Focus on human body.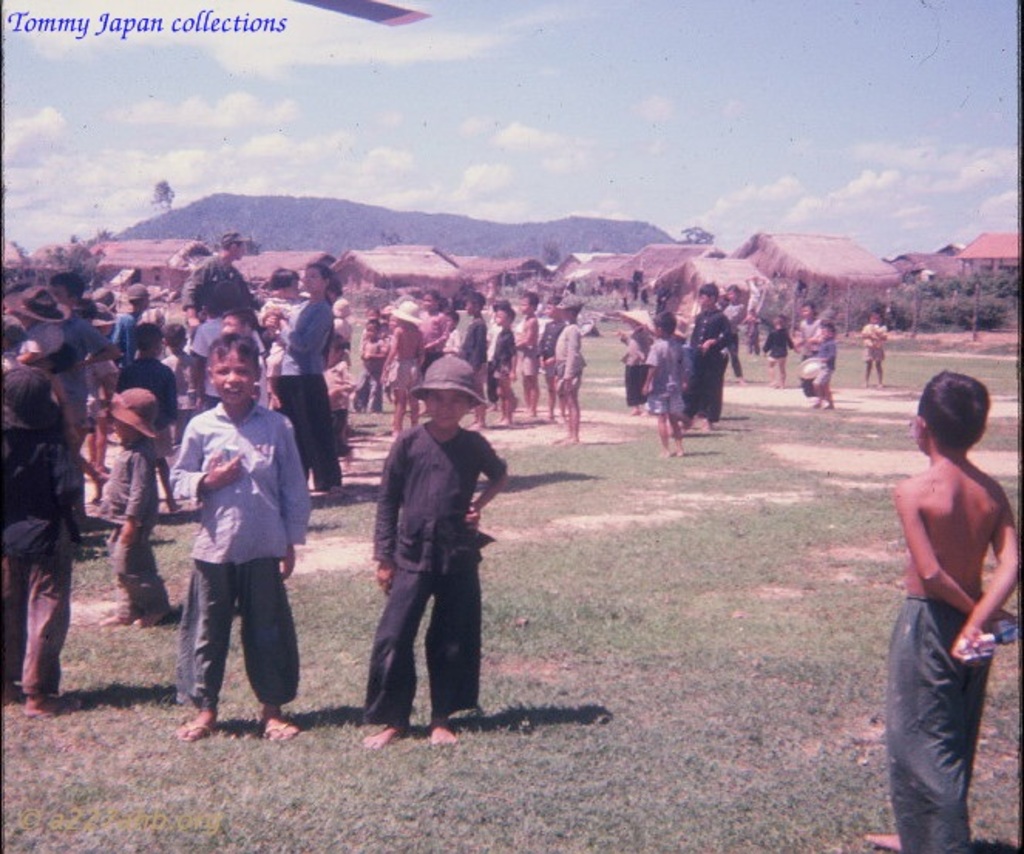
Focused at detection(860, 341, 1012, 825).
